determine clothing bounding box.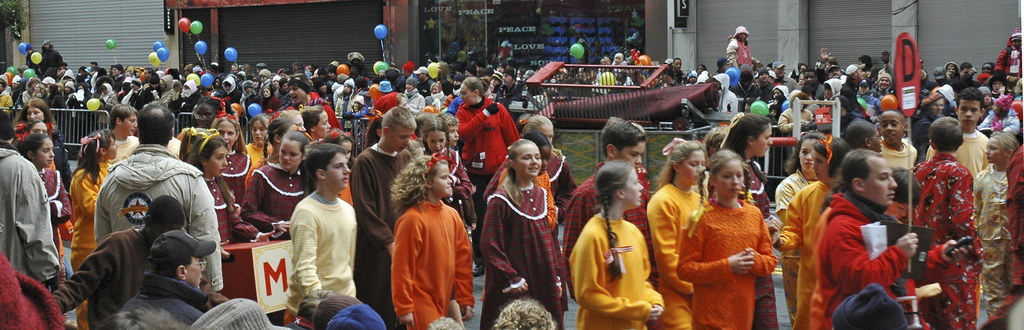
Determined: <box>570,204,650,329</box>.
